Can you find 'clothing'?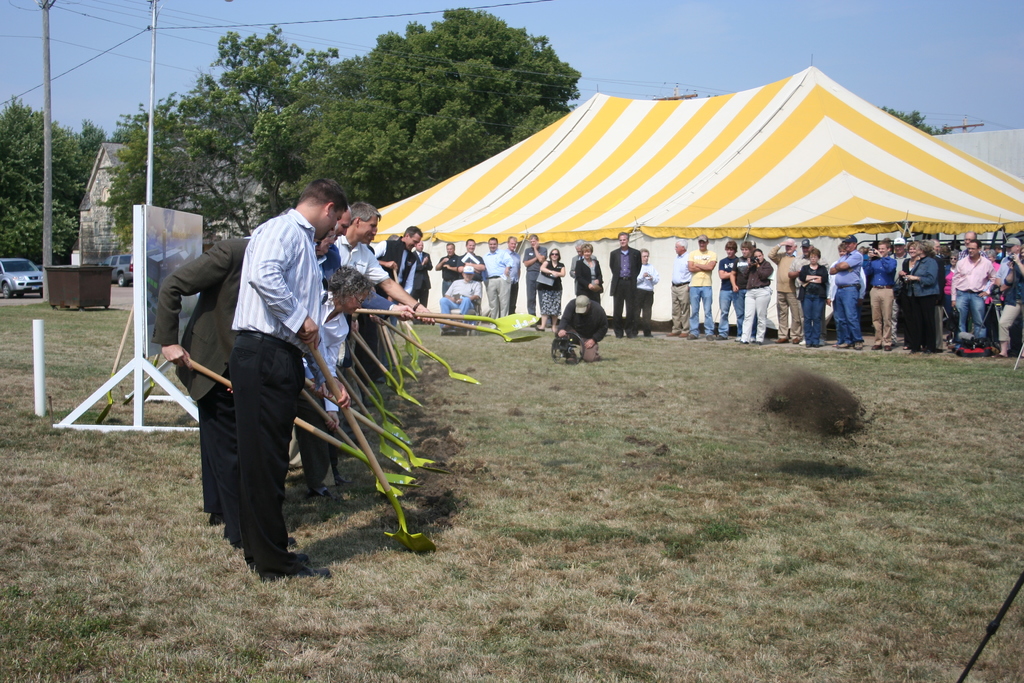
Yes, bounding box: x1=440 y1=276 x2=484 y2=328.
